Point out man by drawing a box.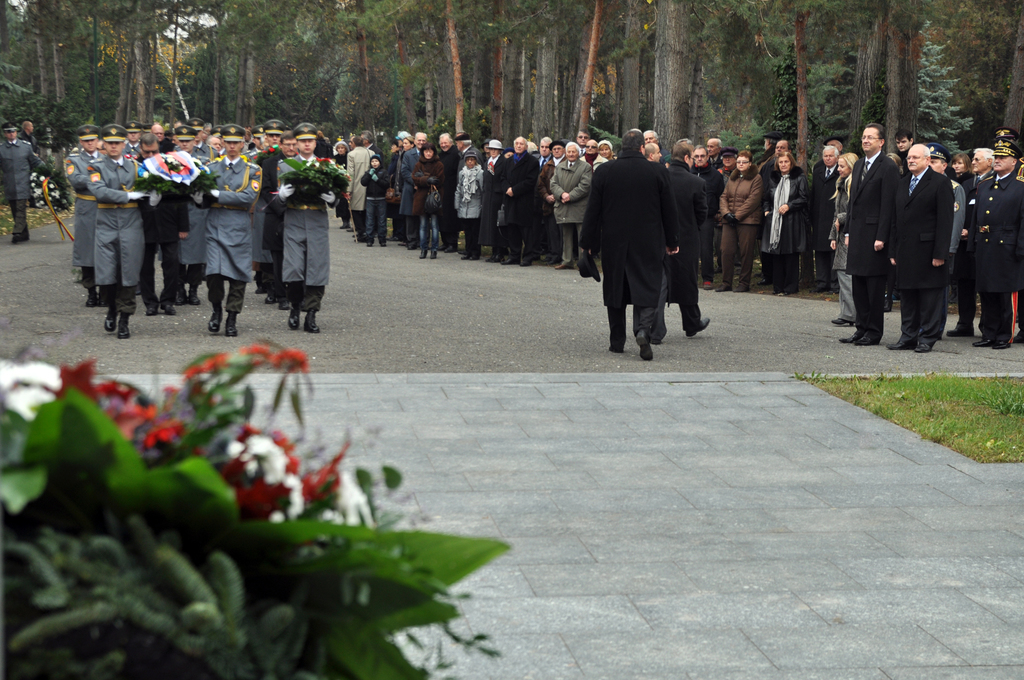
rect(920, 154, 968, 334).
